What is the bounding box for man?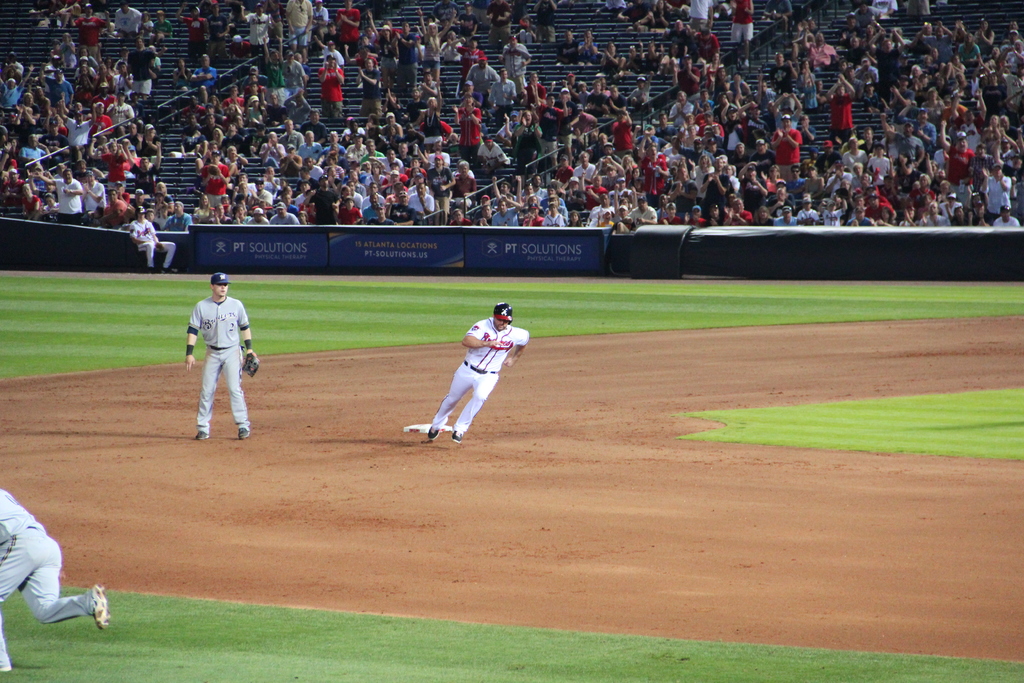
487:66:518:128.
